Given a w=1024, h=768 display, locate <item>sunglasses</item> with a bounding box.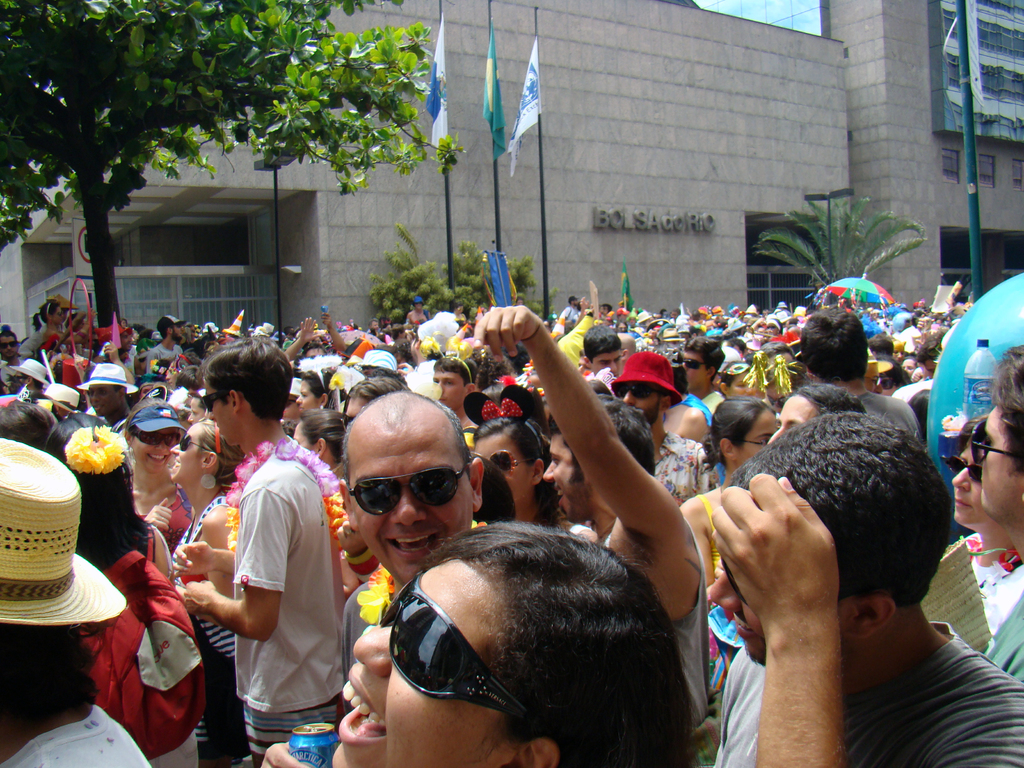
Located: bbox=[174, 431, 211, 454].
